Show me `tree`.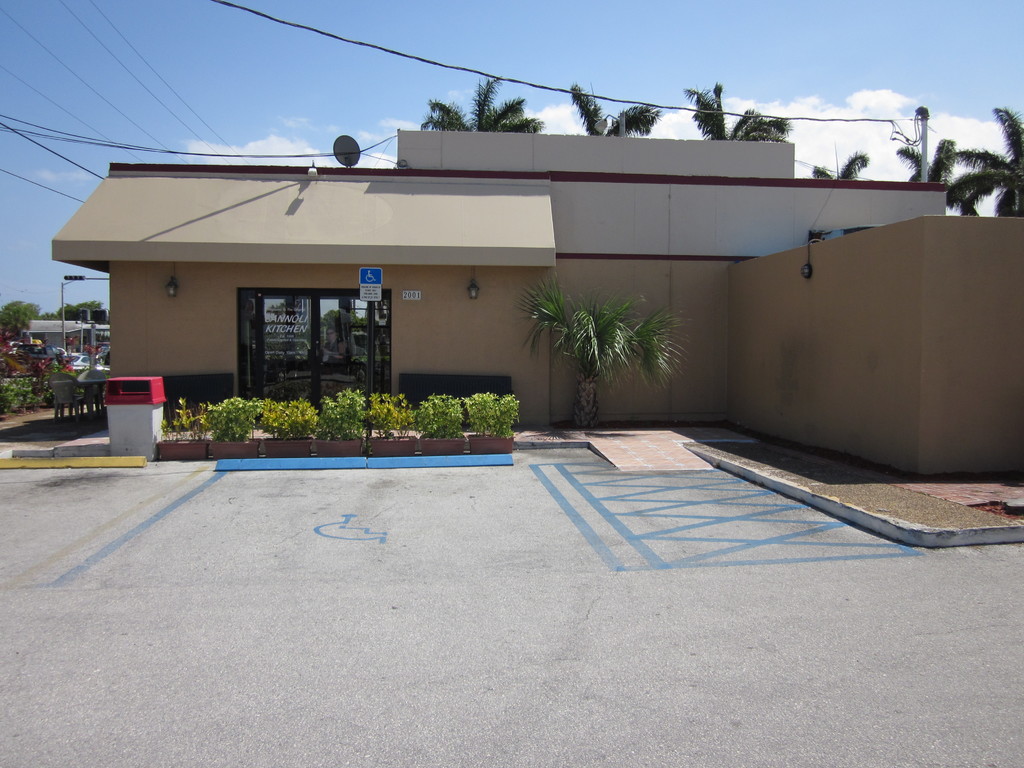
`tree` is here: 1, 301, 35, 342.
